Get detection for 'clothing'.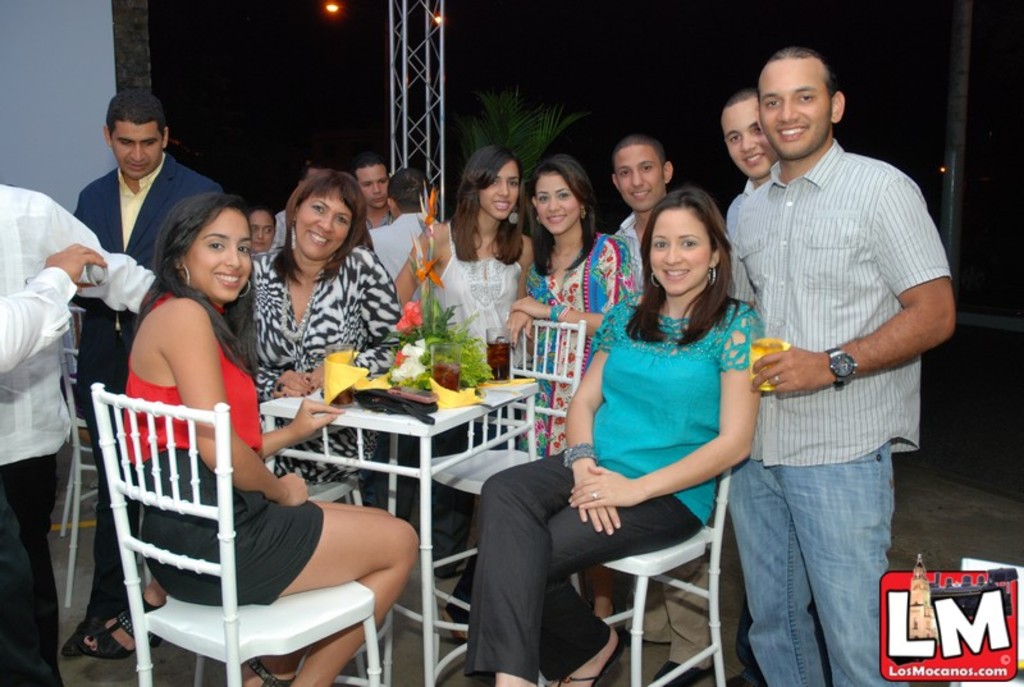
Detection: select_region(133, 289, 332, 618).
